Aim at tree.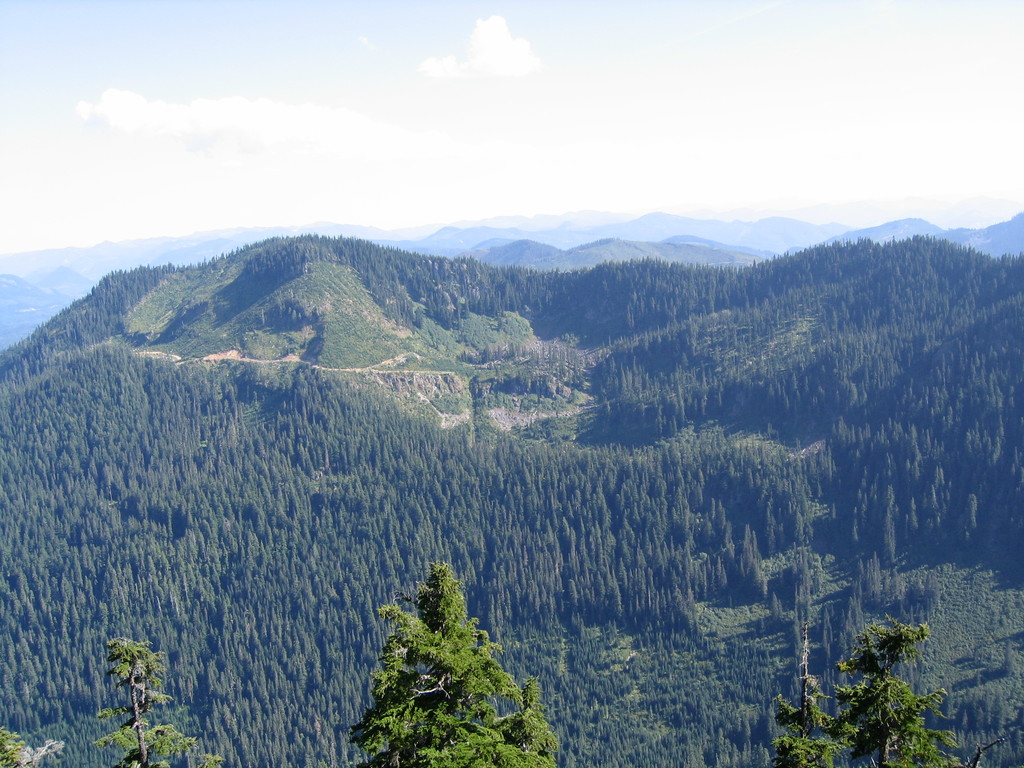
Aimed at x1=349, y1=557, x2=536, y2=756.
